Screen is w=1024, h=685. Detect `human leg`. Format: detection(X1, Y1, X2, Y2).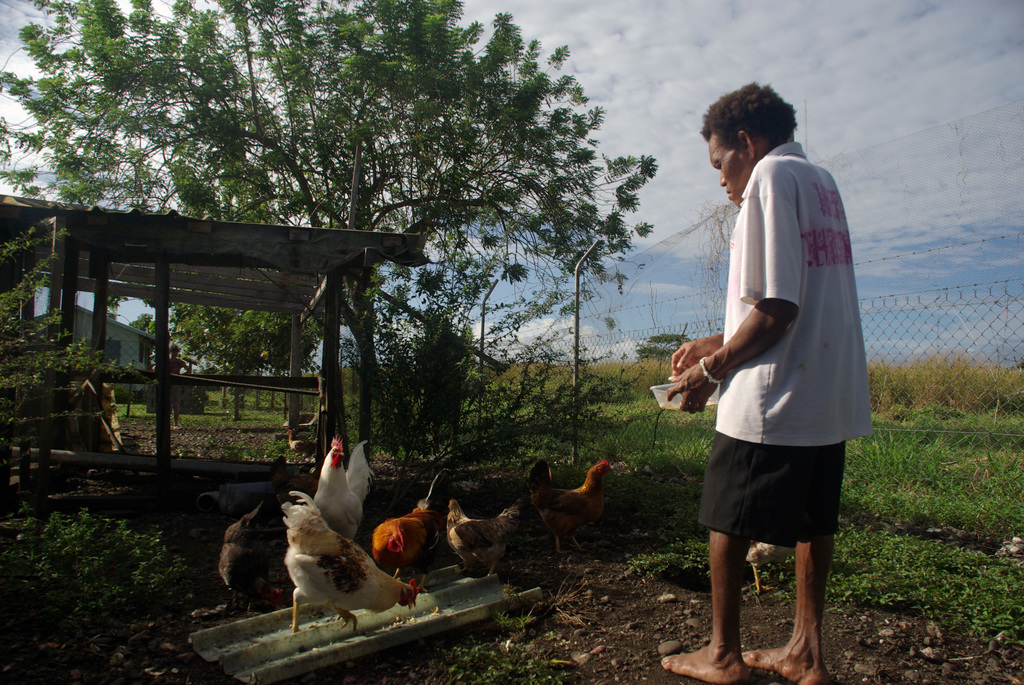
detection(742, 525, 829, 682).
